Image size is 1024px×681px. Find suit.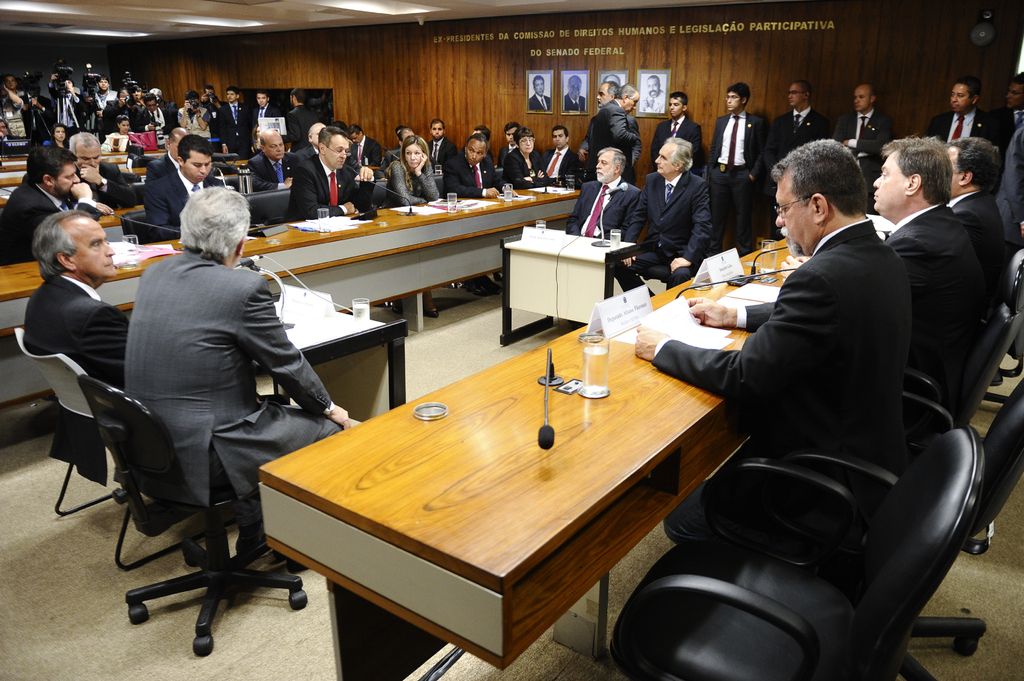
244:152:298:193.
